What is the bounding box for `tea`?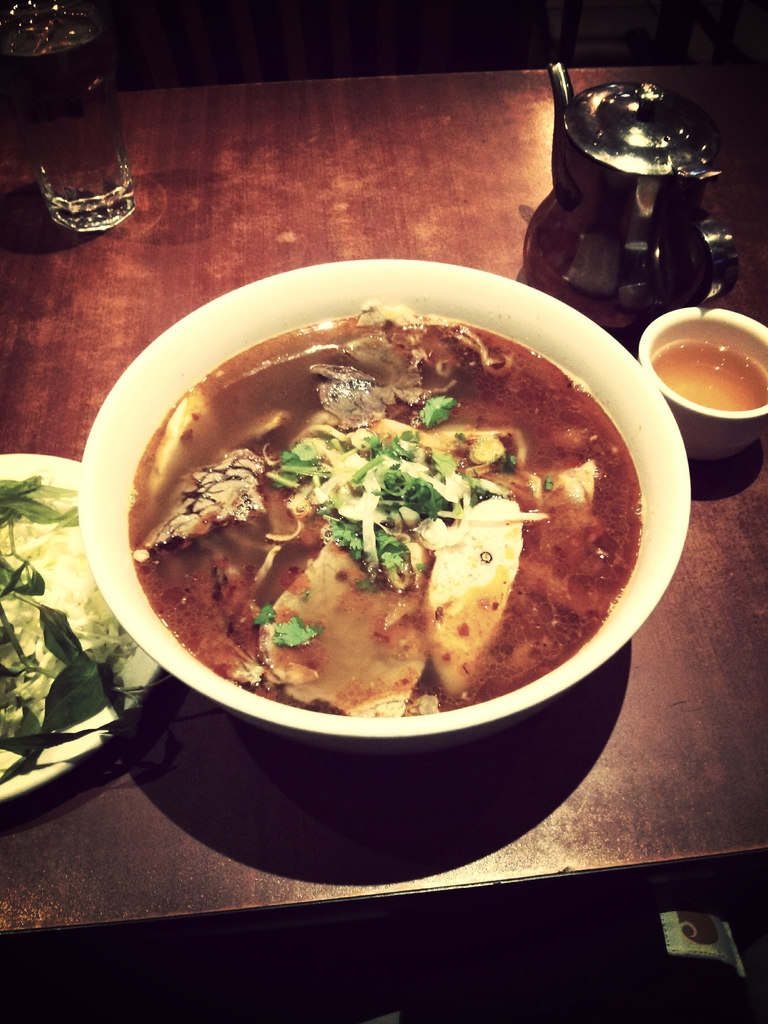
box=[653, 340, 765, 414].
